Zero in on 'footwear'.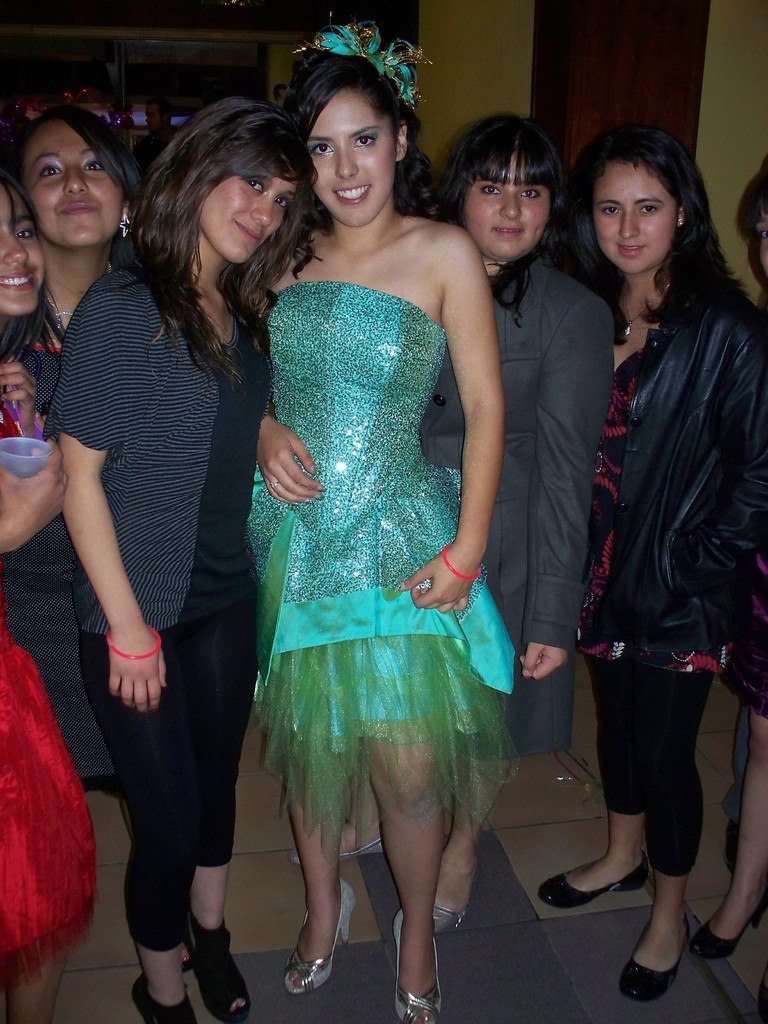
Zeroed in: 621, 909, 690, 1002.
